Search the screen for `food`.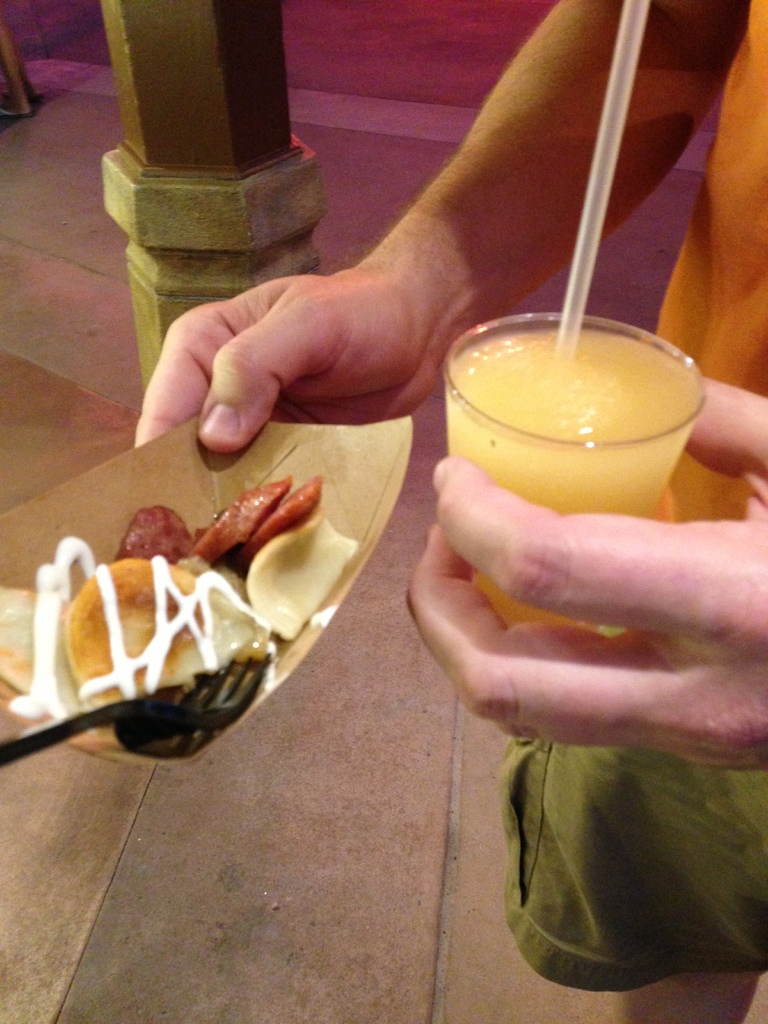
Found at [247,511,347,639].
